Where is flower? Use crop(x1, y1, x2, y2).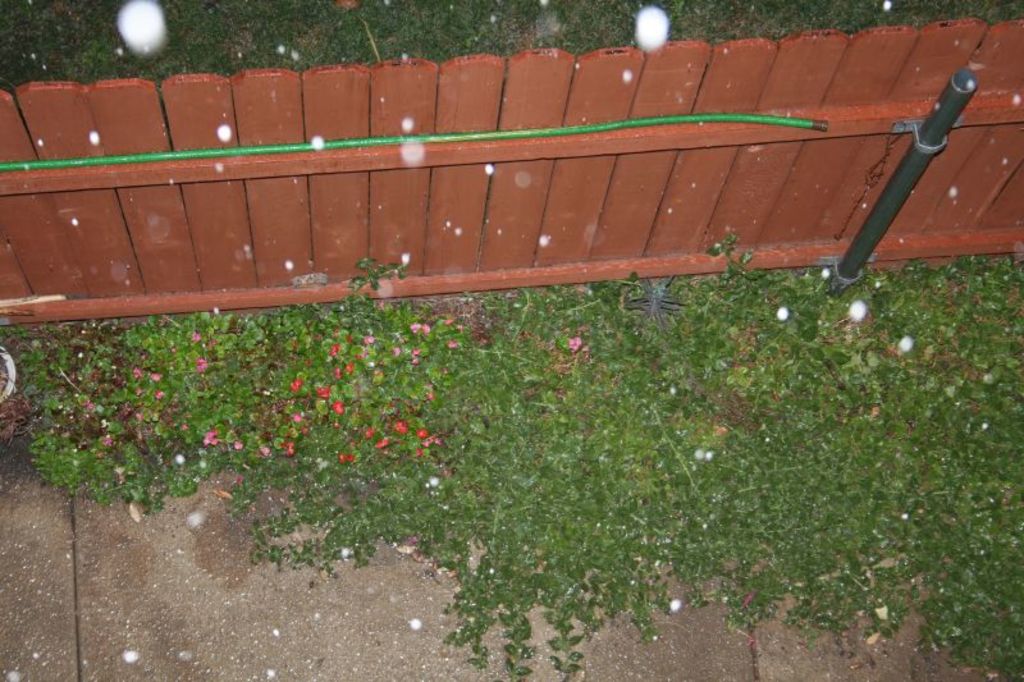
crop(138, 385, 150, 395).
